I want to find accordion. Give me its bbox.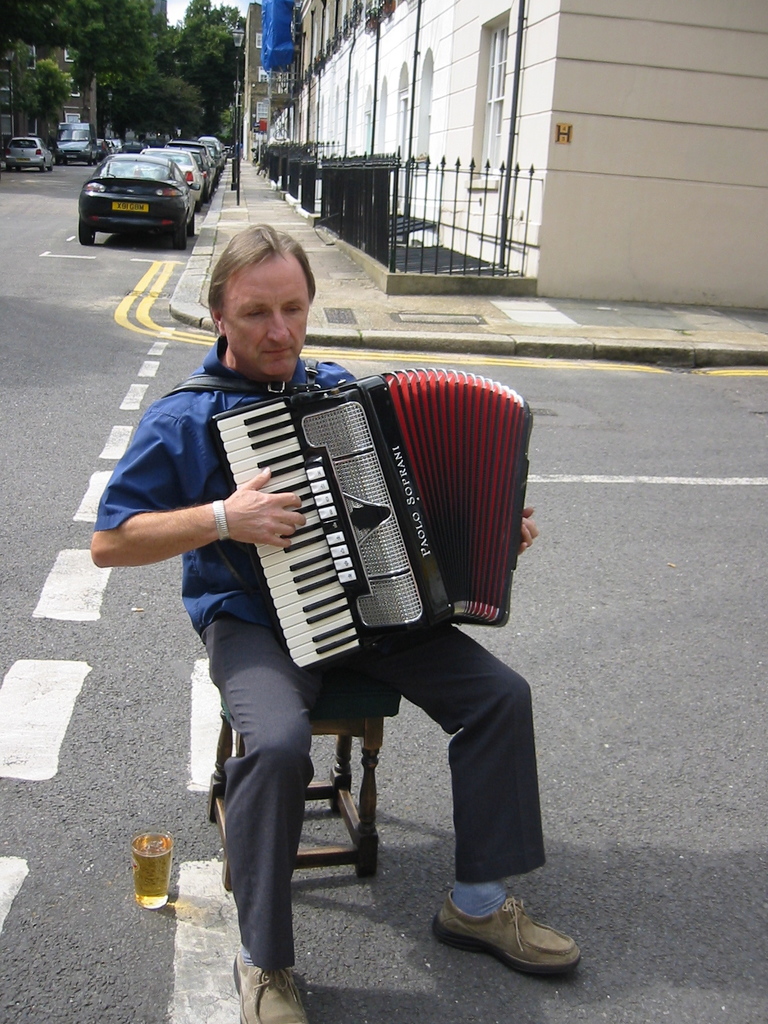
164/366/534/679.
